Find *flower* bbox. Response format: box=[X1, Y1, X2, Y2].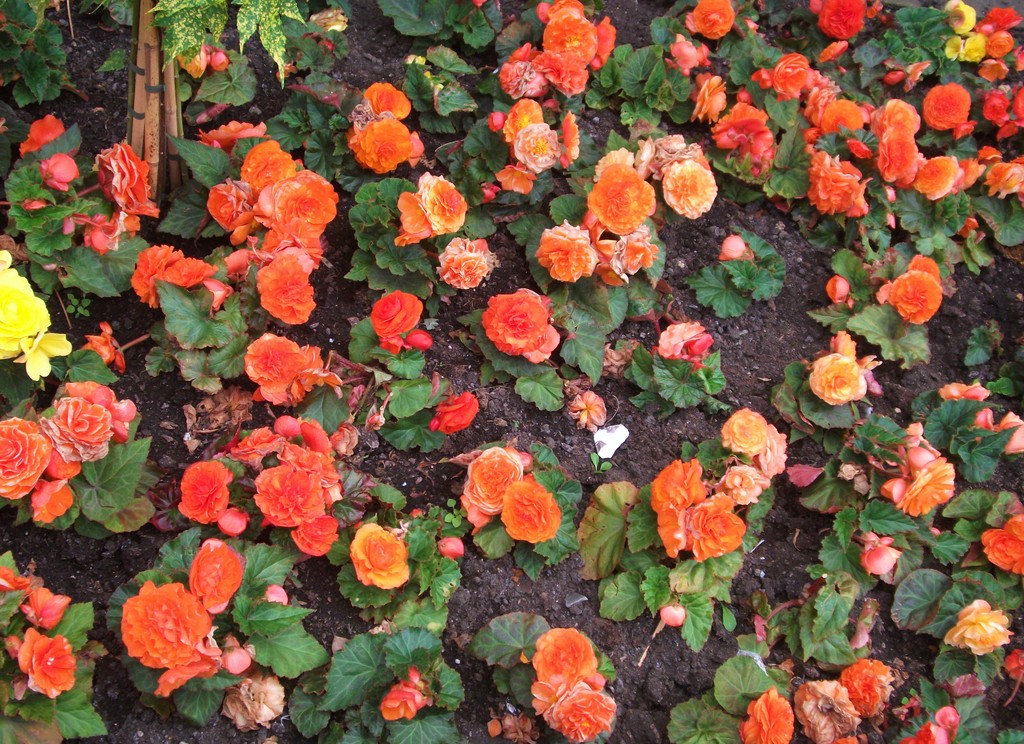
box=[464, 446, 531, 529].
